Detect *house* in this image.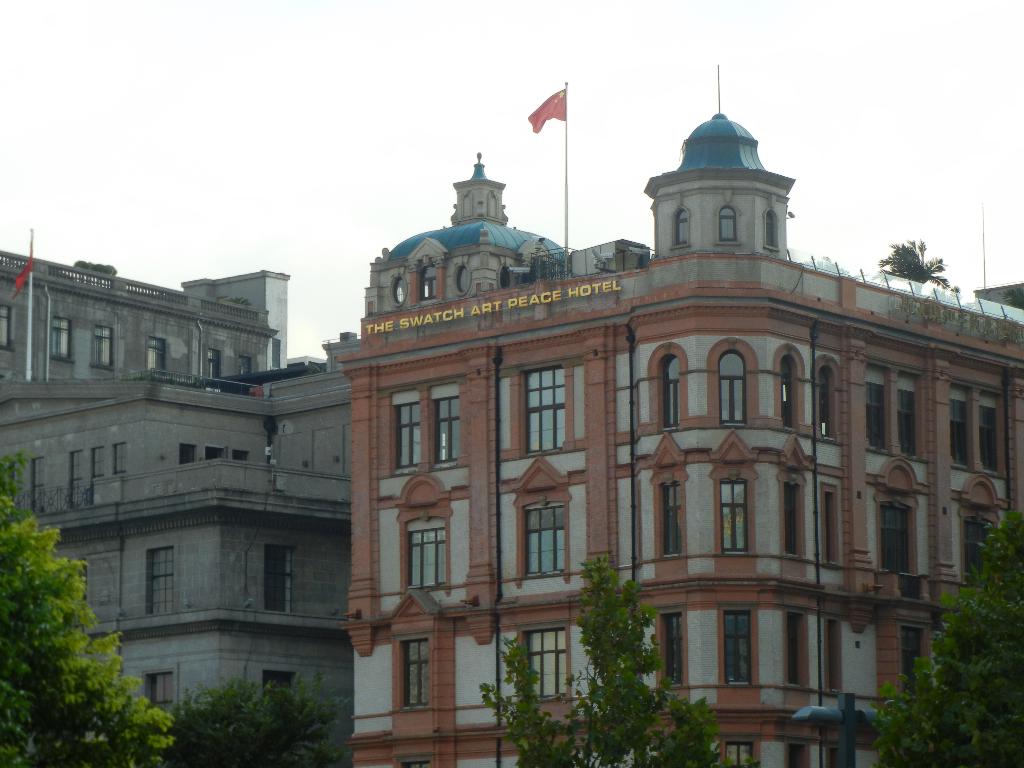
Detection: box=[0, 331, 358, 765].
